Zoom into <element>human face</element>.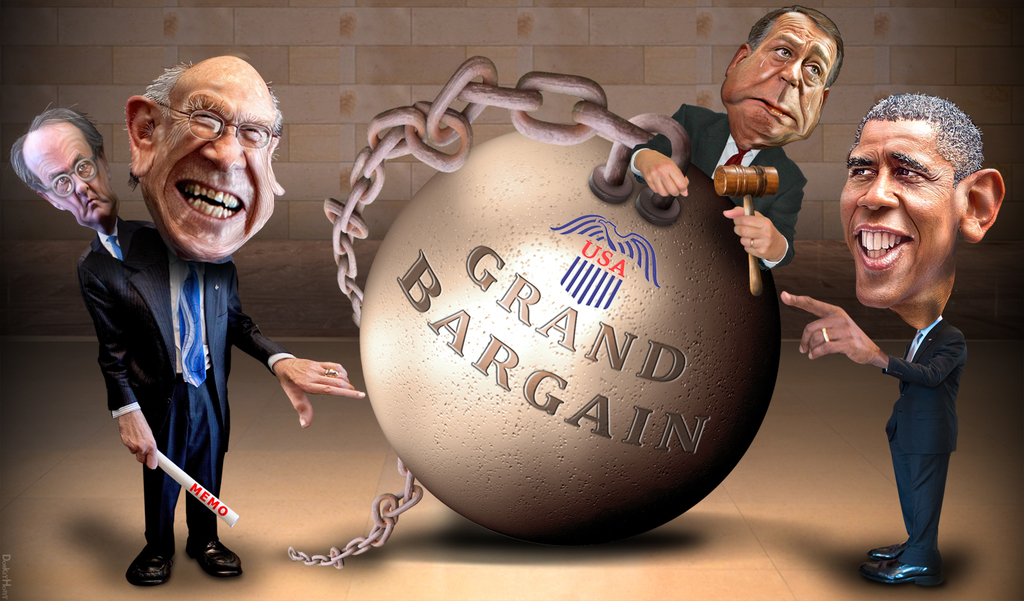
Zoom target: [835,118,959,309].
